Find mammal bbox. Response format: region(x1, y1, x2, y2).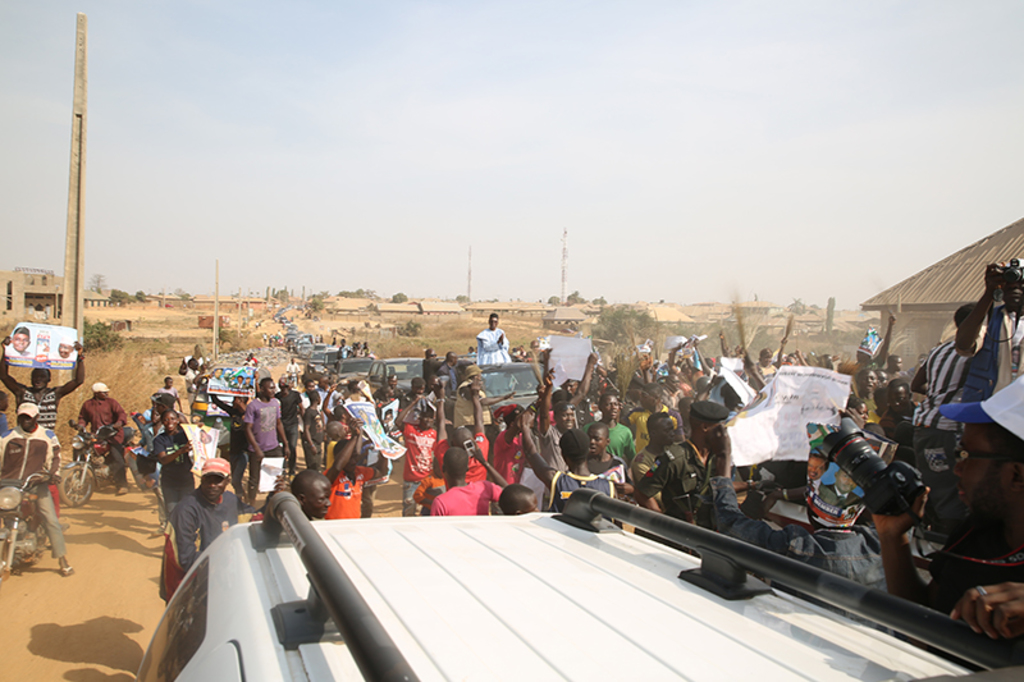
region(362, 340, 371, 354).
